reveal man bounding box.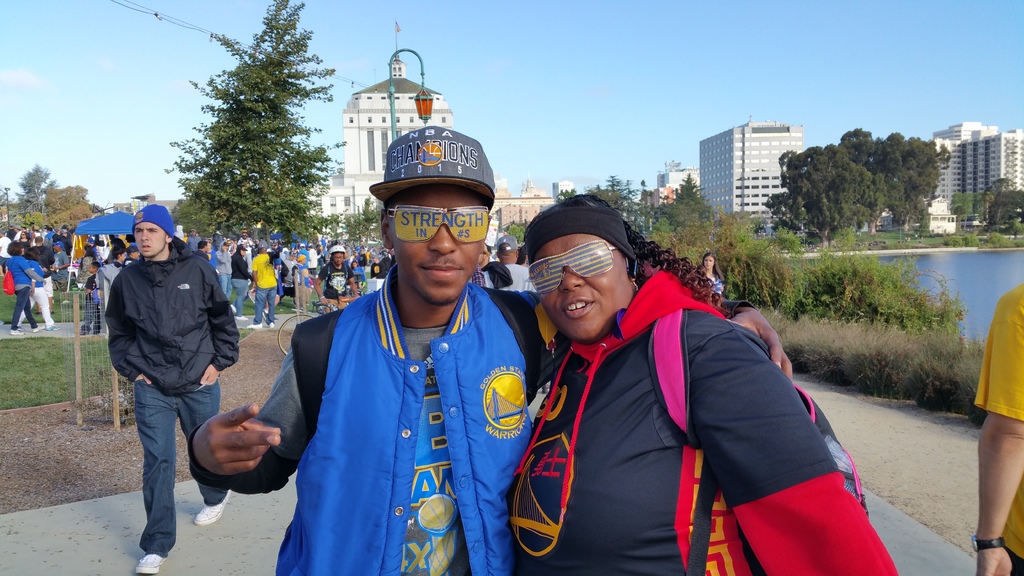
Revealed: <box>0,230,9,269</box>.
